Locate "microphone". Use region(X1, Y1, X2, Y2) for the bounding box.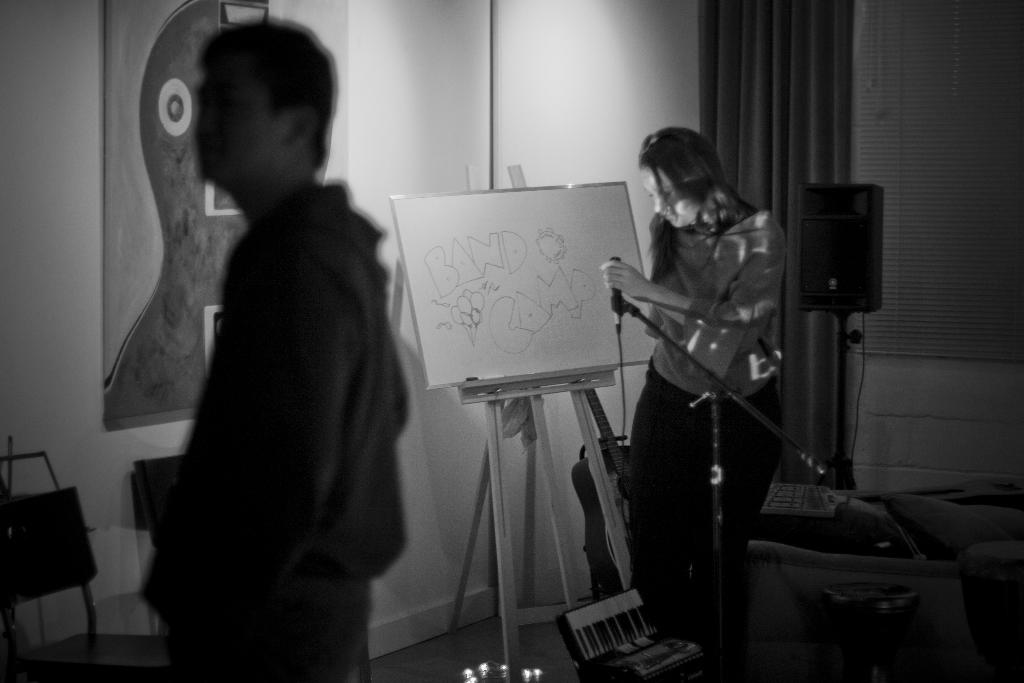
region(607, 254, 624, 318).
